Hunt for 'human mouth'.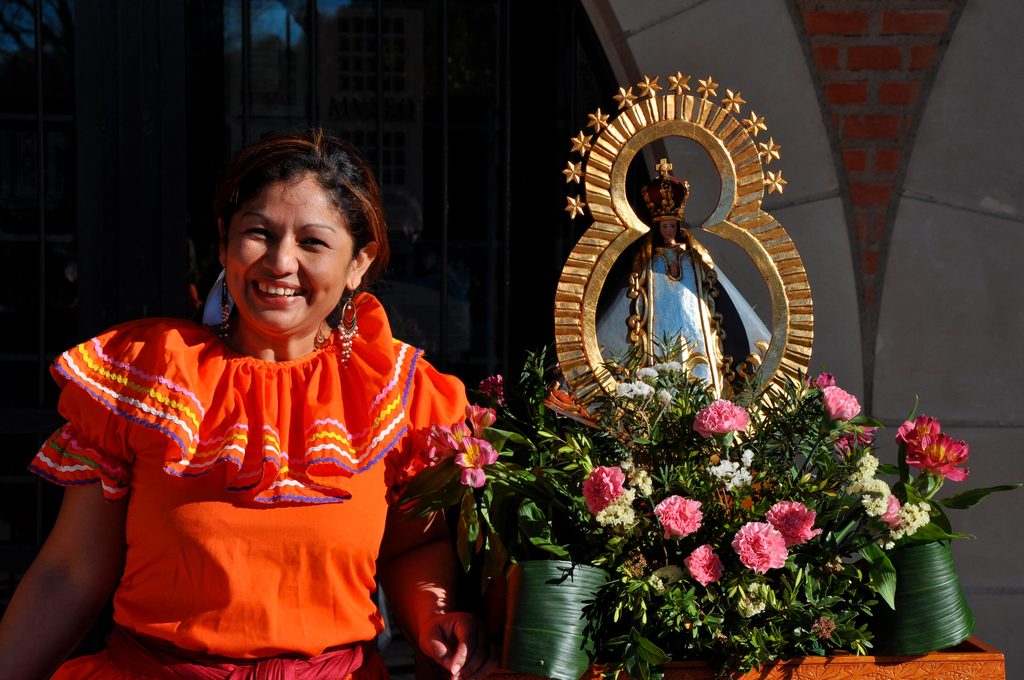
Hunted down at [243,275,311,307].
